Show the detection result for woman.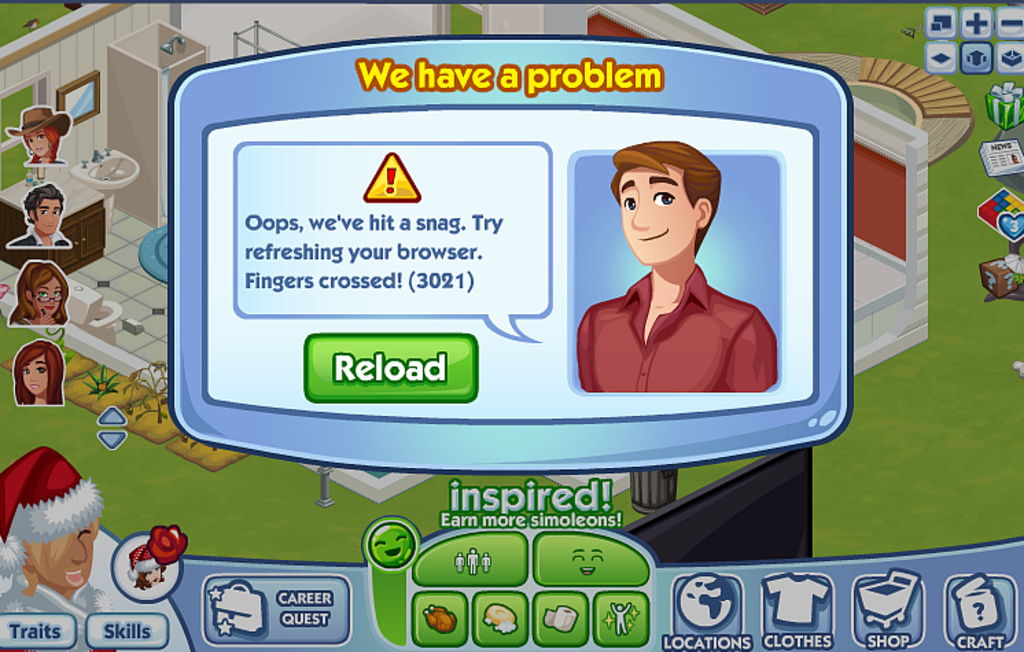
l=7, t=106, r=70, b=163.
